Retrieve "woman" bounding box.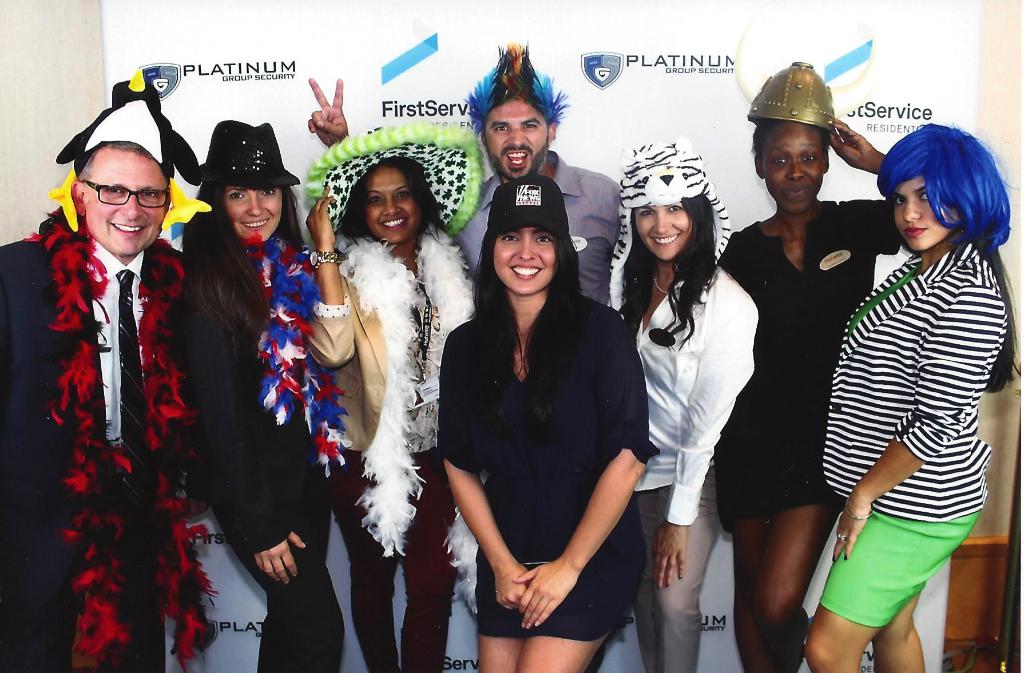
Bounding box: x1=446 y1=156 x2=648 y2=672.
